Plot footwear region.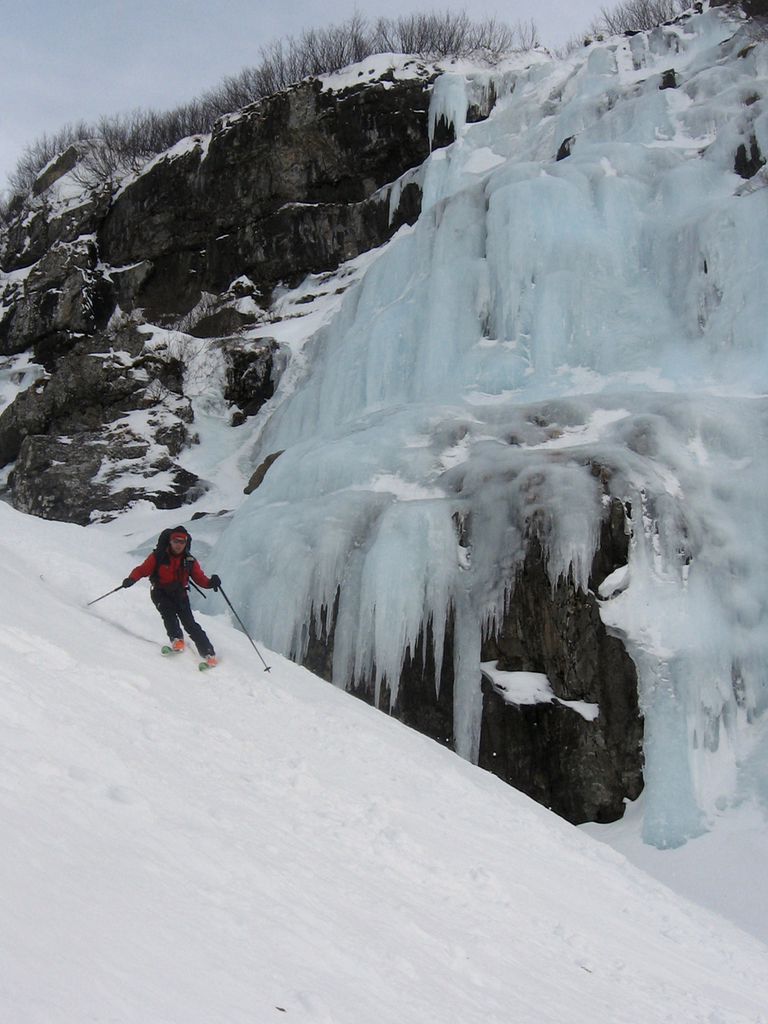
Plotted at box(167, 637, 182, 649).
